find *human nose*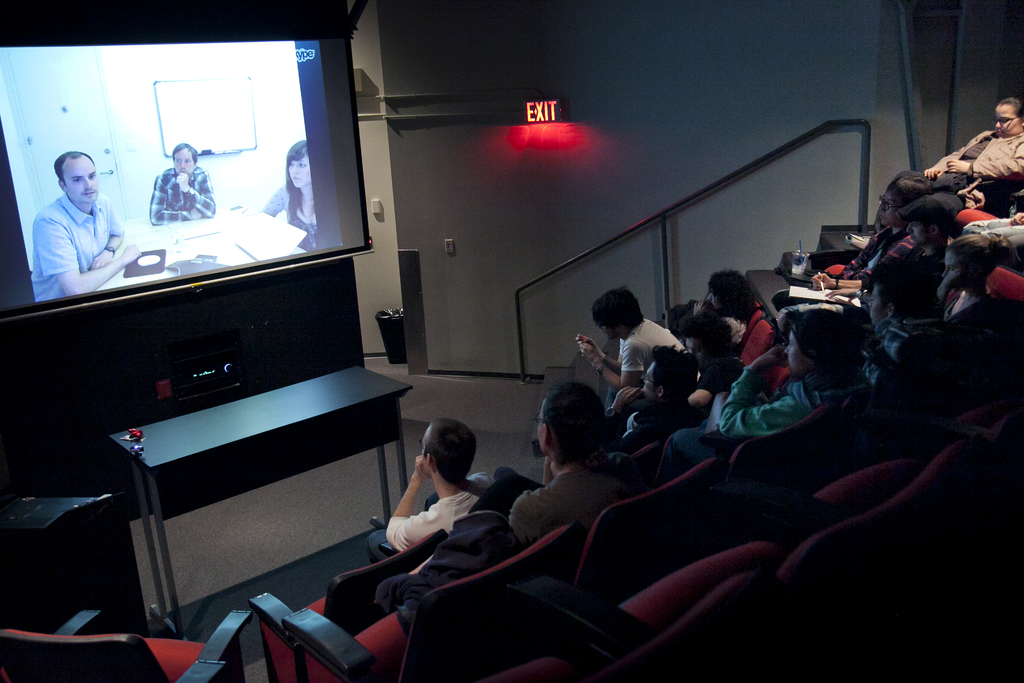
l=84, t=177, r=93, b=191
